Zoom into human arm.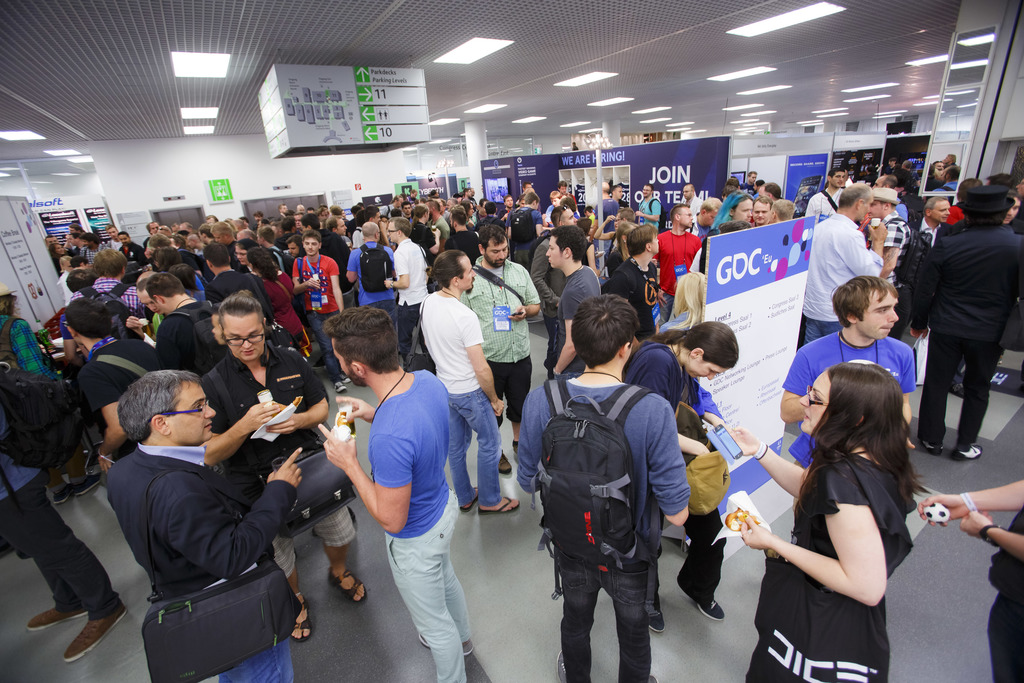
Zoom target: x1=320 y1=424 x2=410 y2=536.
